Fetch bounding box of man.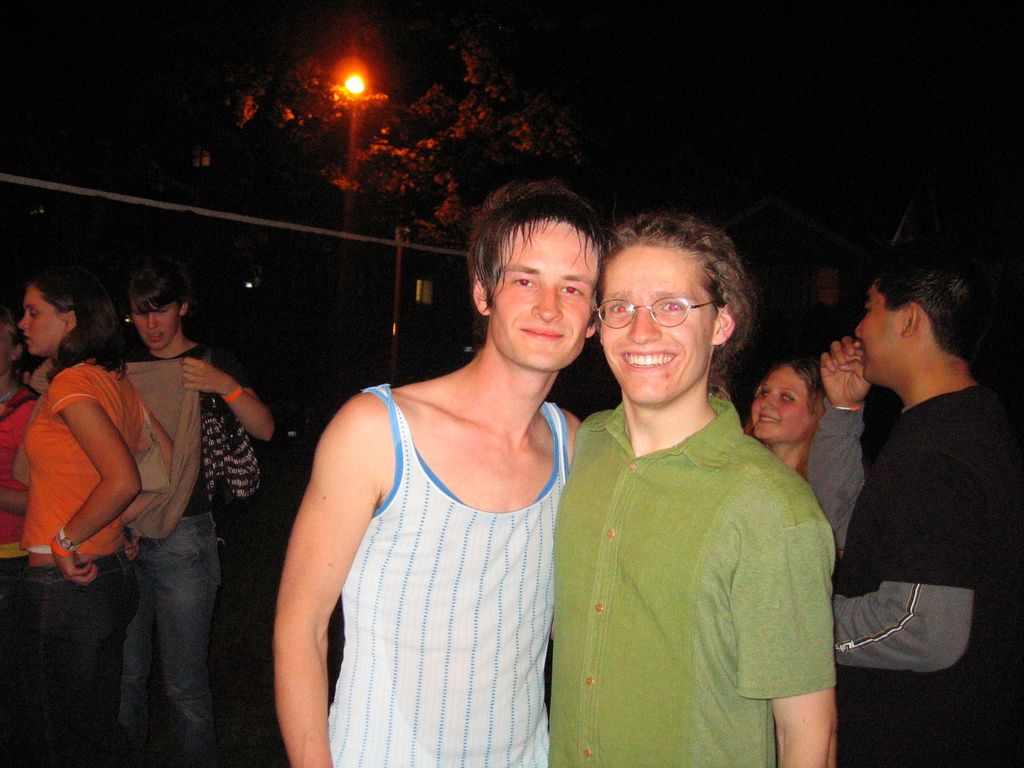
Bbox: (550, 216, 838, 767).
